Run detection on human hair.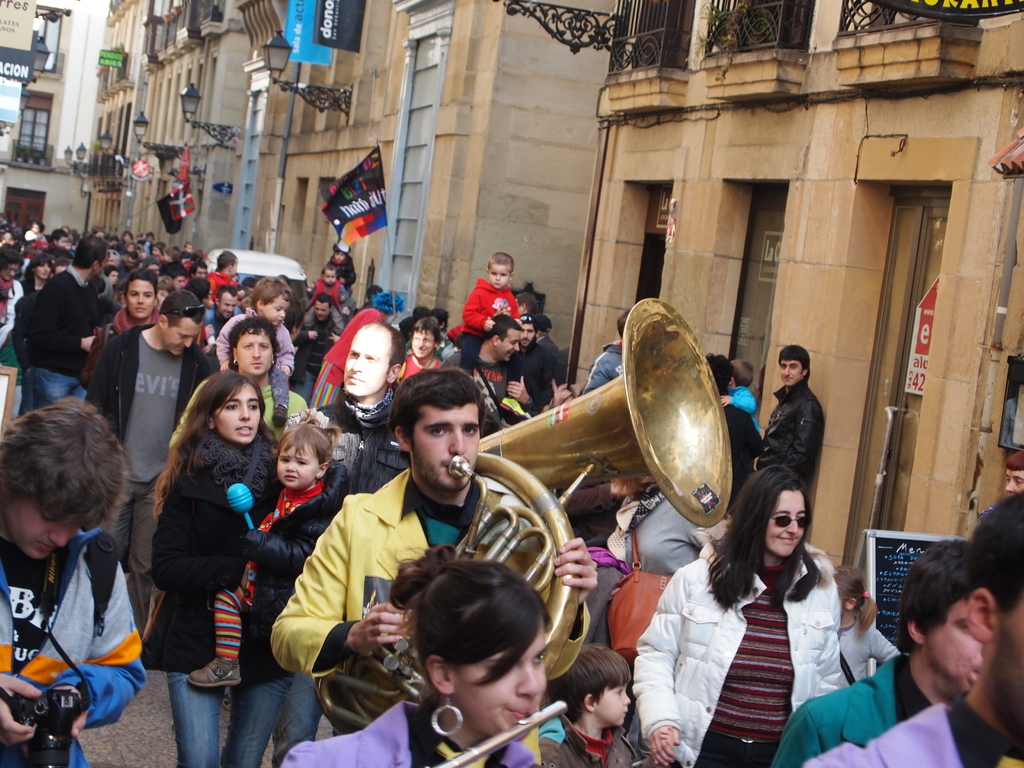
Result: x1=26, y1=258, x2=54, y2=274.
